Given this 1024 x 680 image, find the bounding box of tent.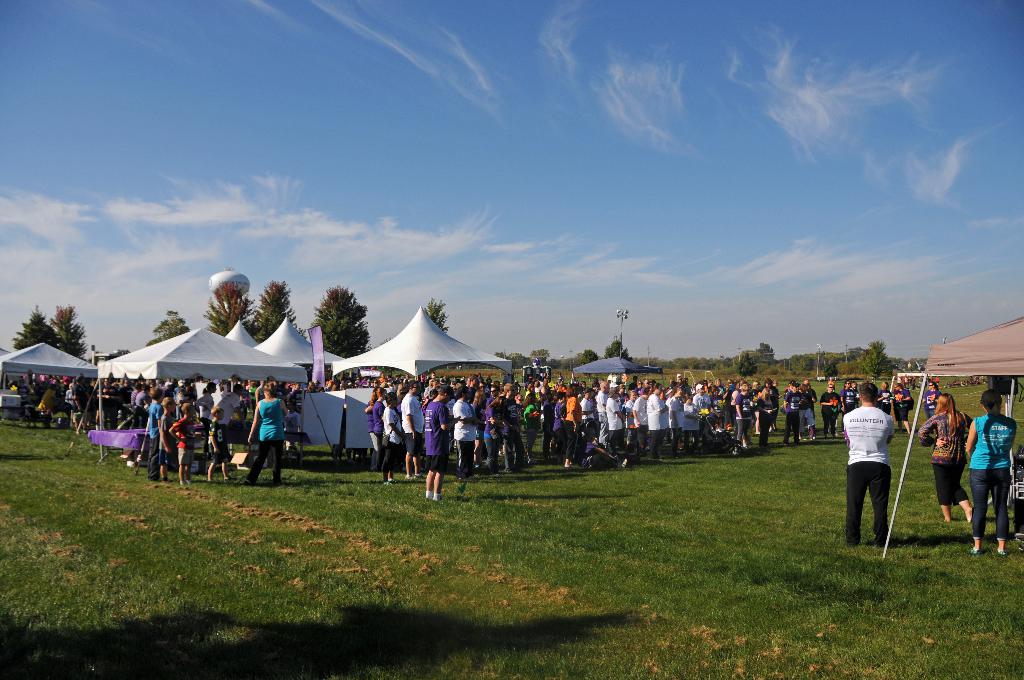
l=575, t=355, r=657, b=389.
